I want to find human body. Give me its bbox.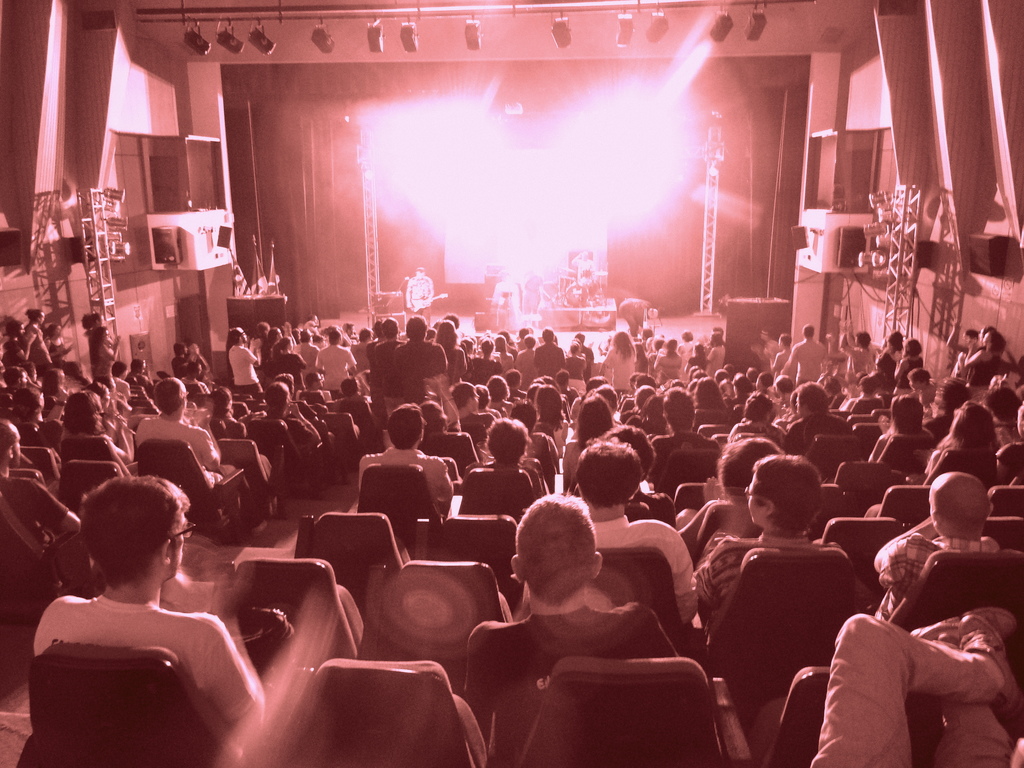
[493,335,513,374].
